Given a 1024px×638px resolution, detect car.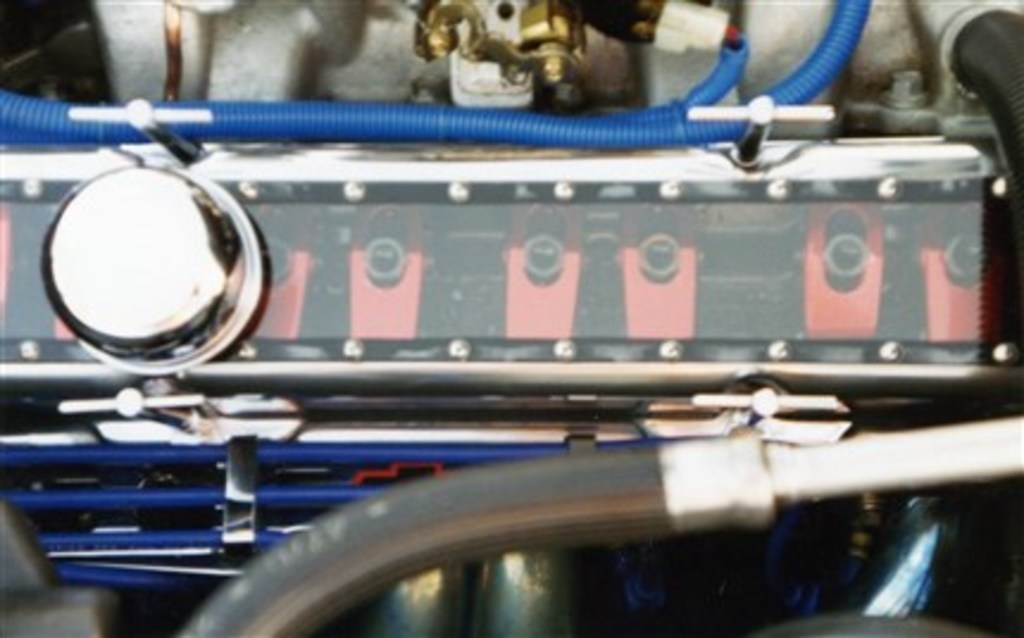
x1=0 y1=0 x2=1022 y2=636.
